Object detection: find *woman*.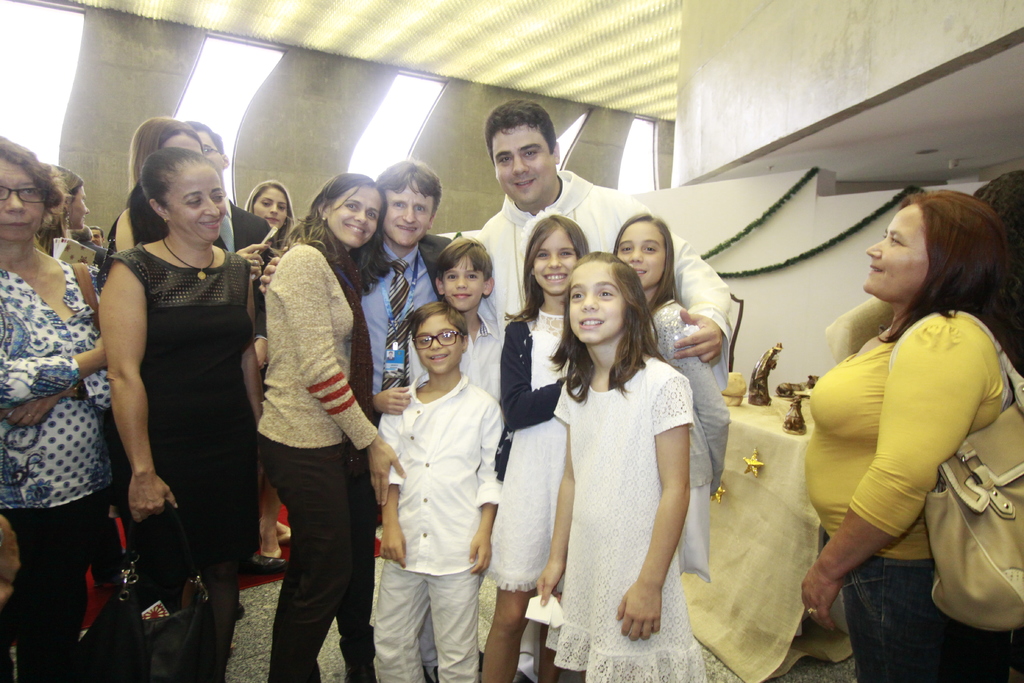
[left=42, top=160, right=93, bottom=253].
